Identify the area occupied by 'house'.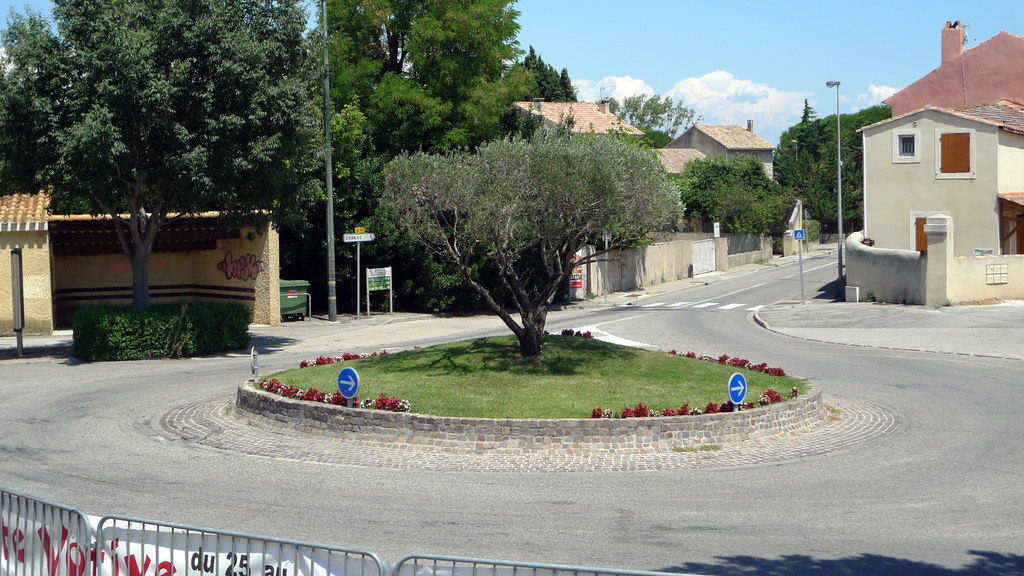
Area: x1=846 y1=18 x2=1023 y2=308.
